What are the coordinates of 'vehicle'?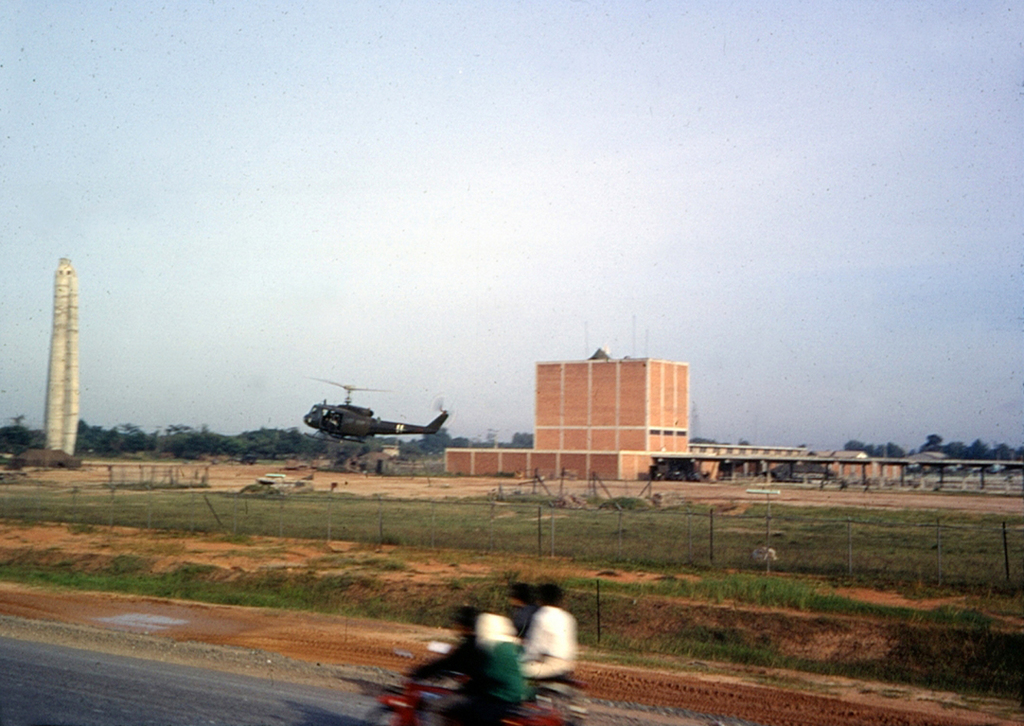
365:633:564:723.
